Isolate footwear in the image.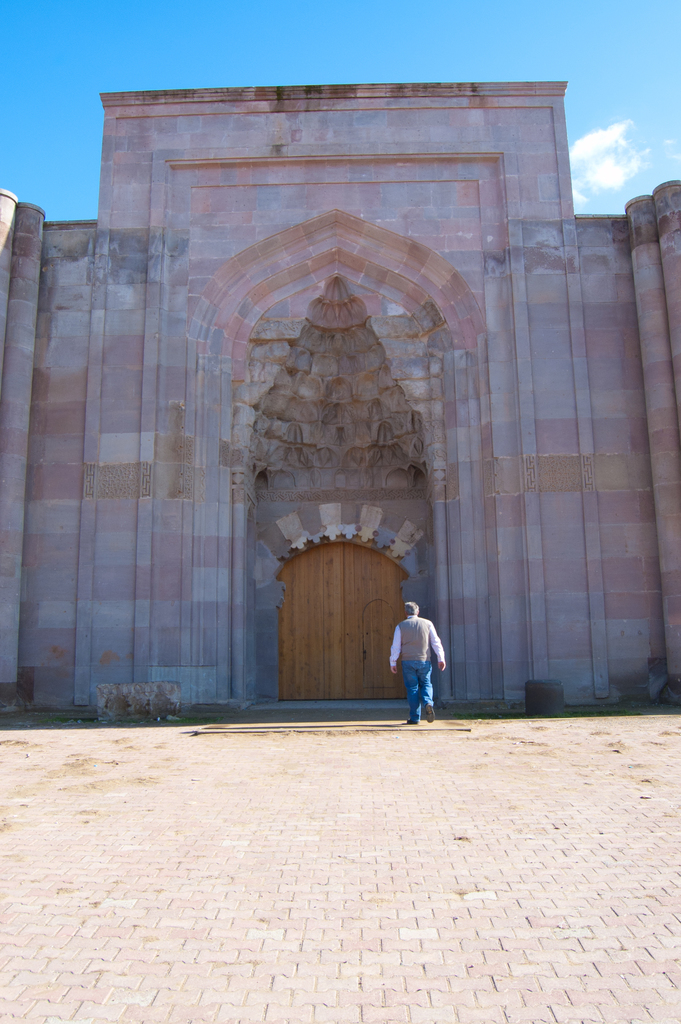
Isolated region: [400,719,421,728].
